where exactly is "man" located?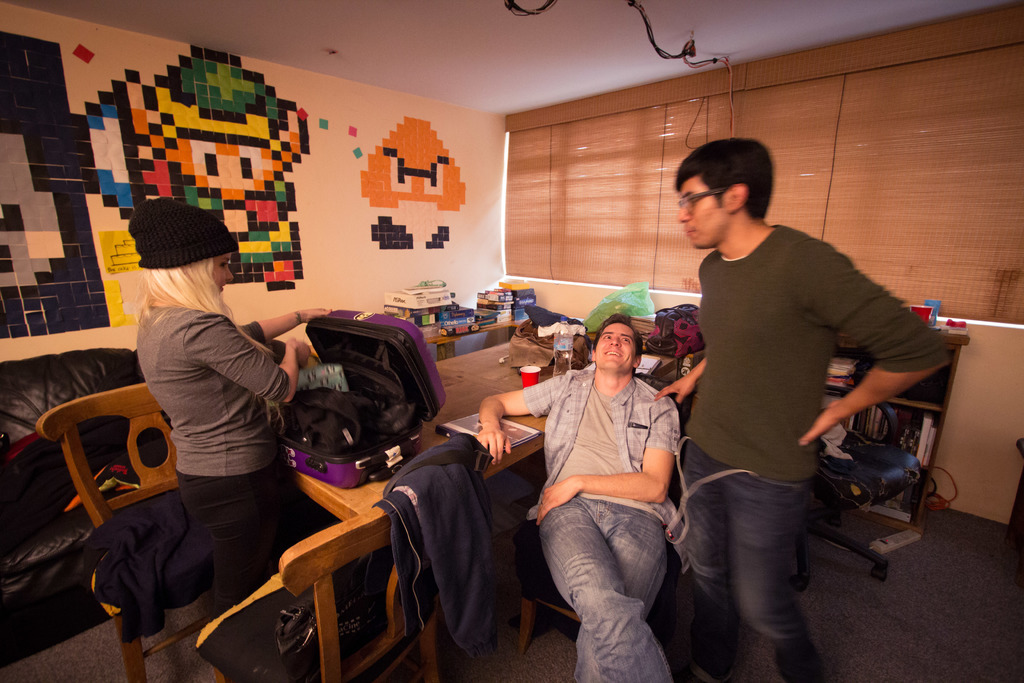
Its bounding box is bbox=(652, 131, 950, 682).
